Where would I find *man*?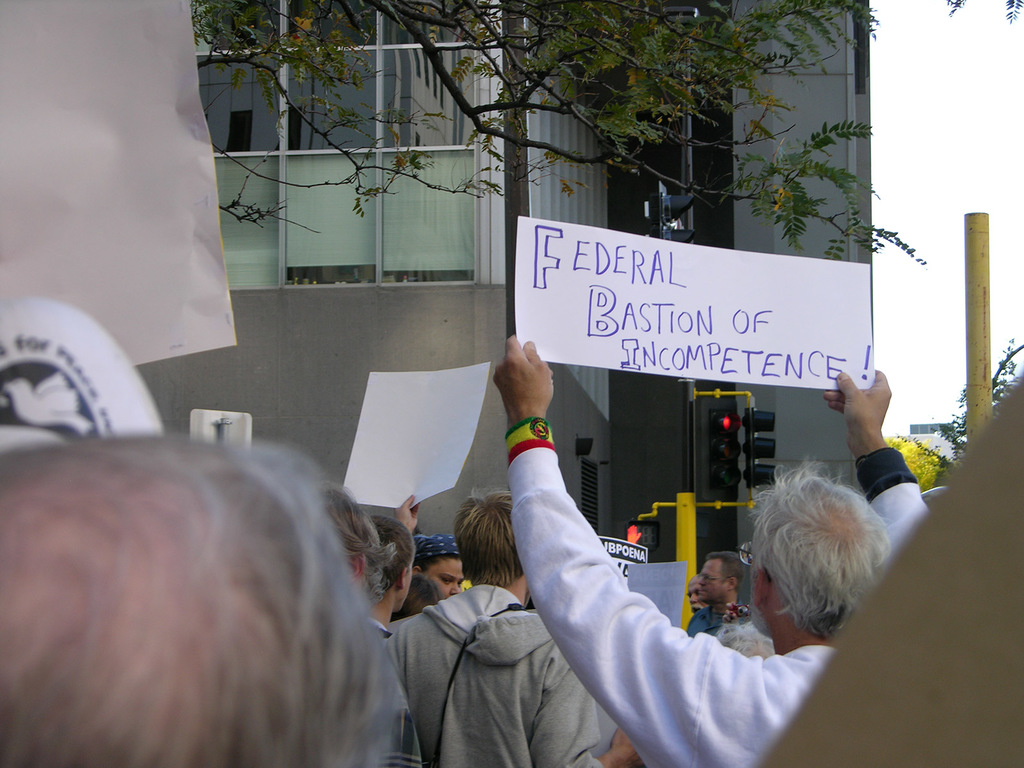
At left=0, top=444, right=391, bottom=767.
